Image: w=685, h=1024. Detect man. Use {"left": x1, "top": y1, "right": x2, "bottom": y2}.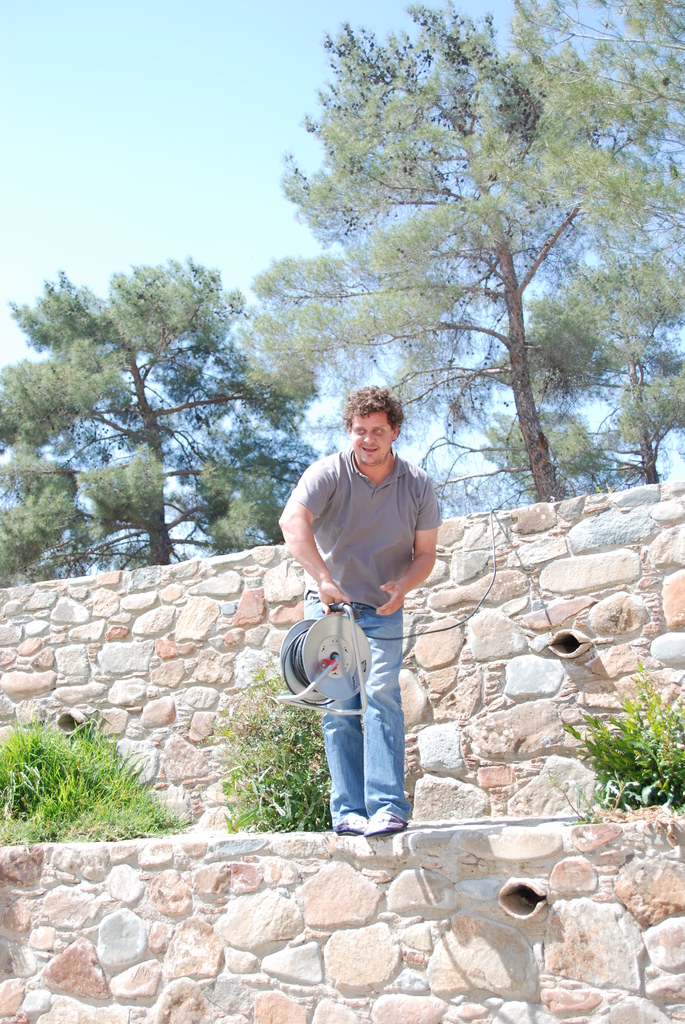
{"left": 280, "top": 390, "right": 451, "bottom": 828}.
